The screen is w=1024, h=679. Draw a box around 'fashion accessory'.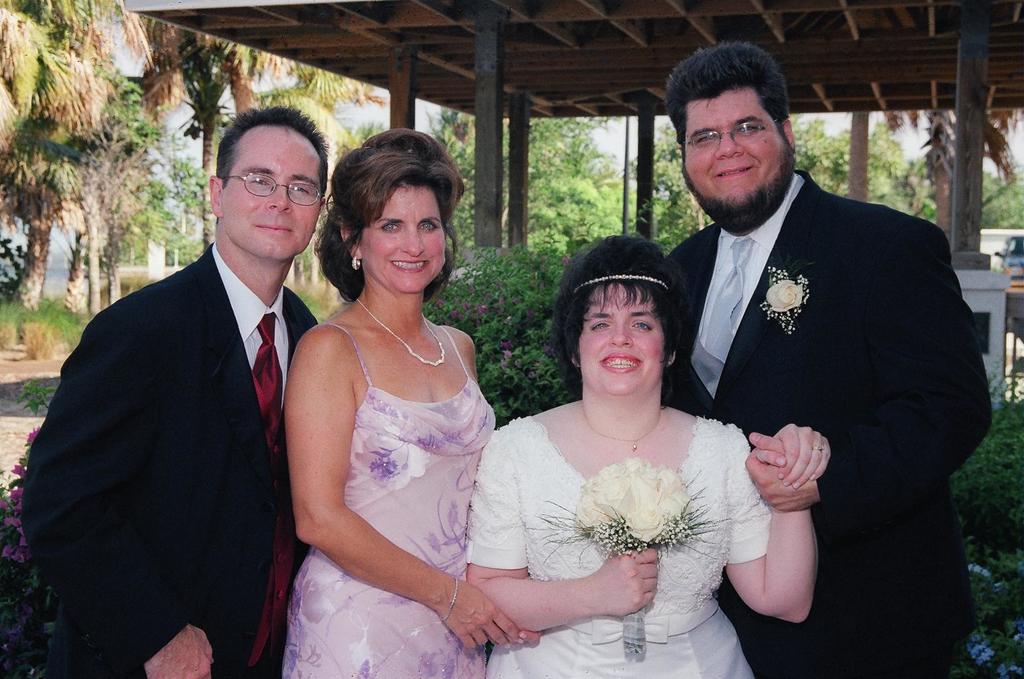
352,292,448,367.
